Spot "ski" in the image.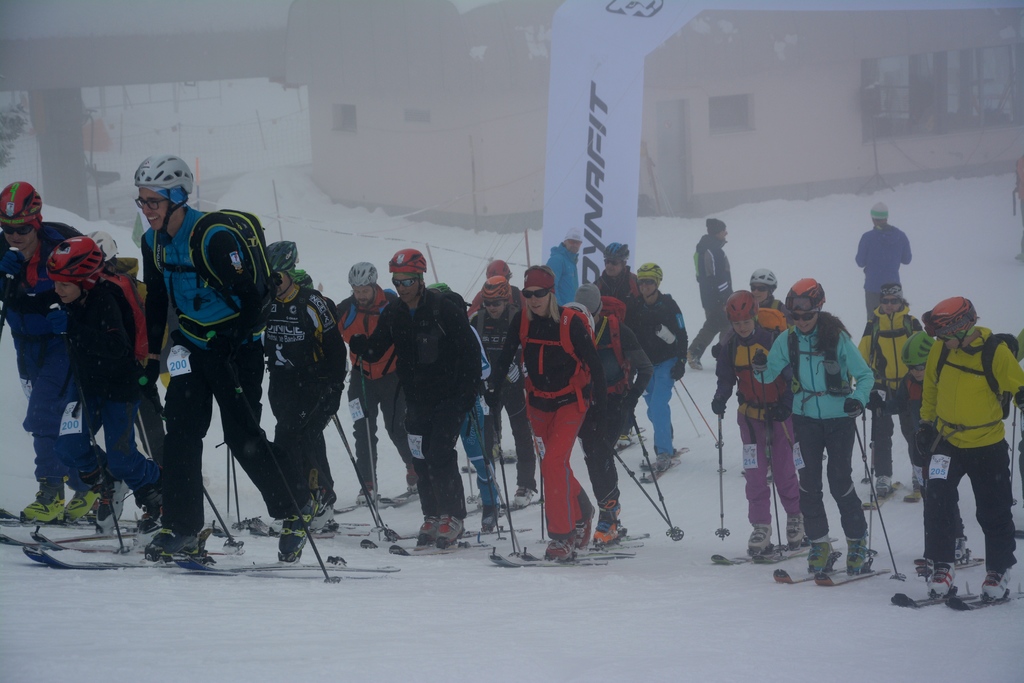
"ski" found at {"x1": 912, "y1": 539, "x2": 989, "y2": 578}.
